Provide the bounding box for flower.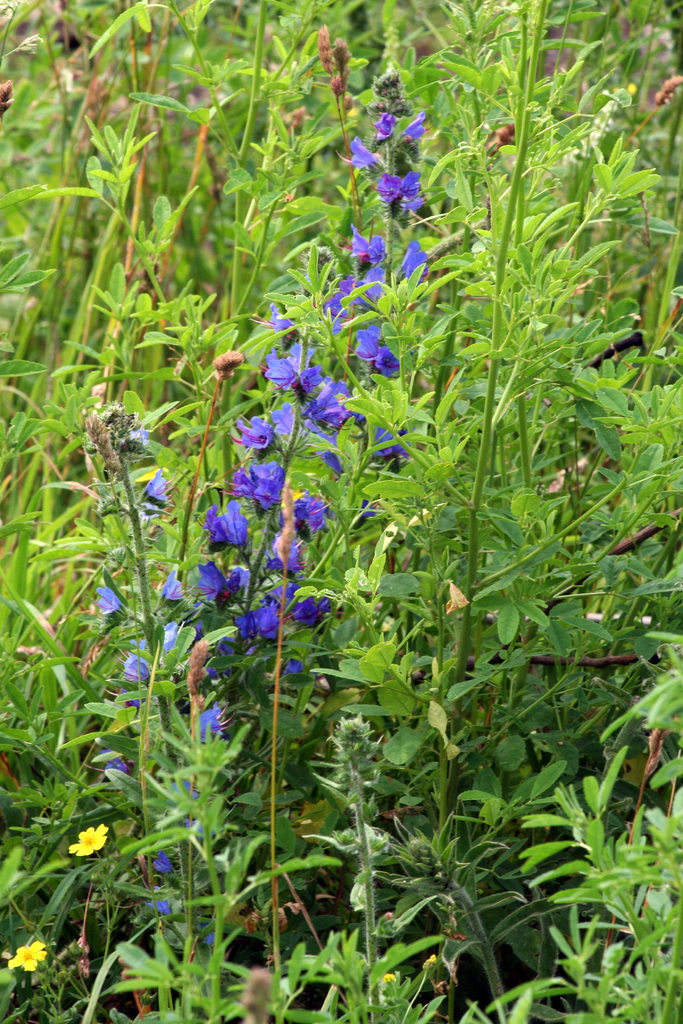
rect(193, 563, 243, 605).
